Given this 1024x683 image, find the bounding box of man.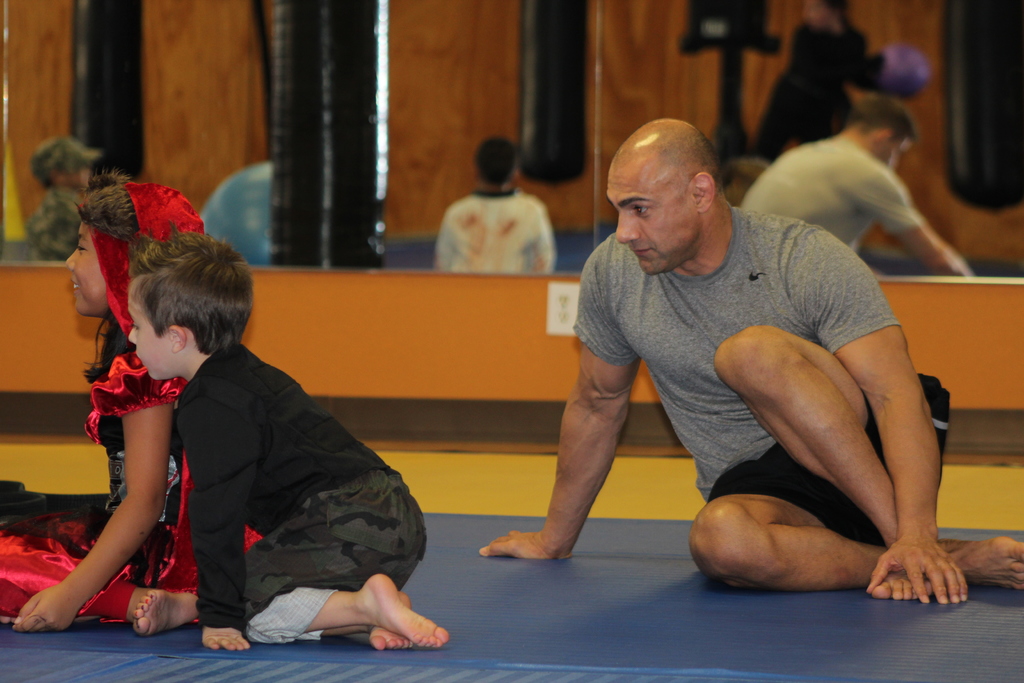
x1=741 y1=94 x2=973 y2=282.
